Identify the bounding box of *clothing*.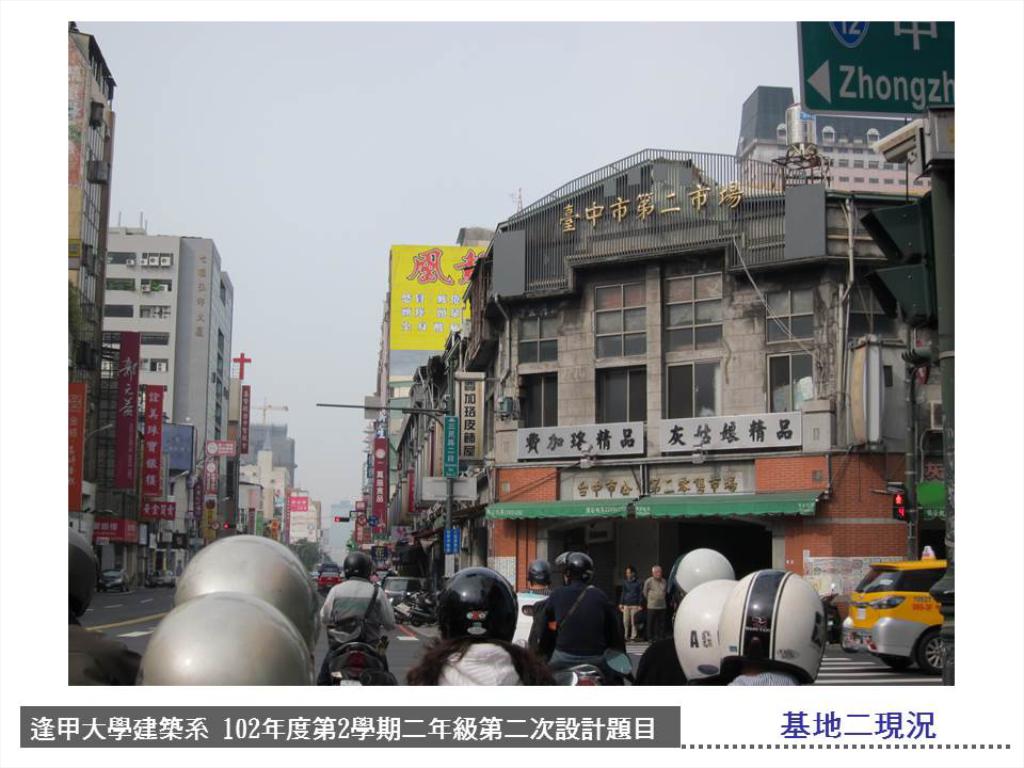
rect(542, 572, 633, 686).
